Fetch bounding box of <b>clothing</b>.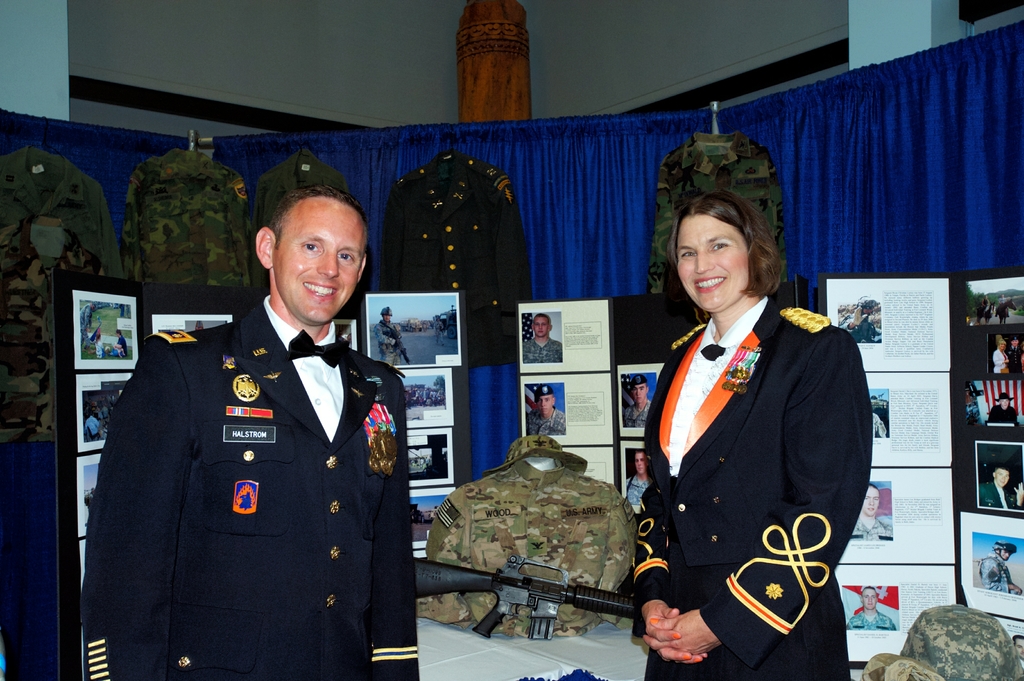
Bbox: box(991, 298, 1010, 321).
